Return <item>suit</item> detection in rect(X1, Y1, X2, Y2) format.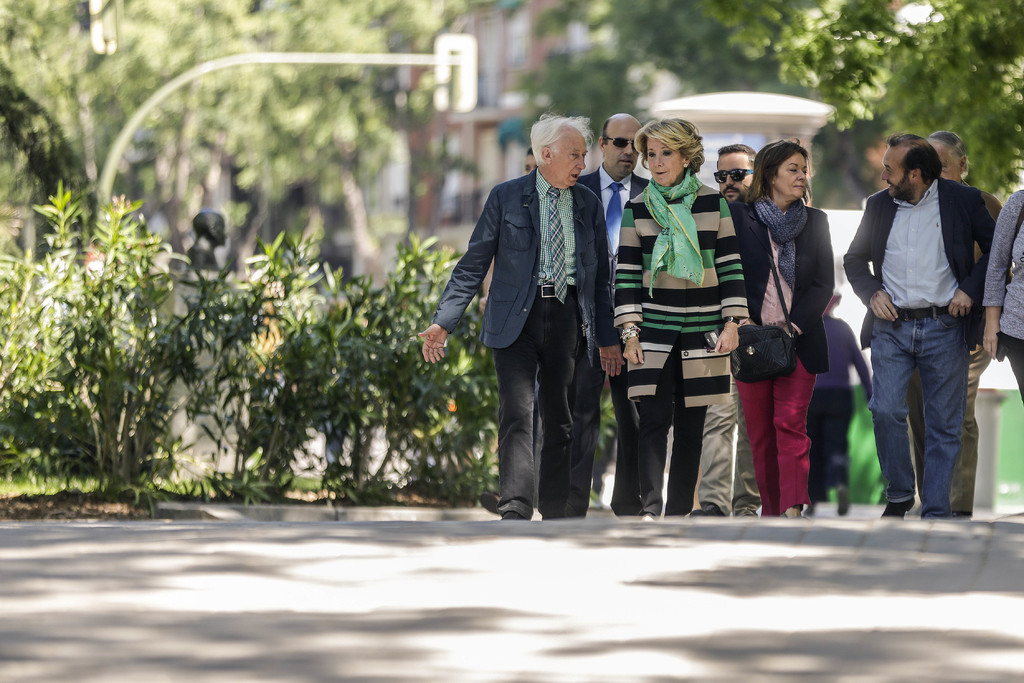
rect(568, 162, 650, 505).
